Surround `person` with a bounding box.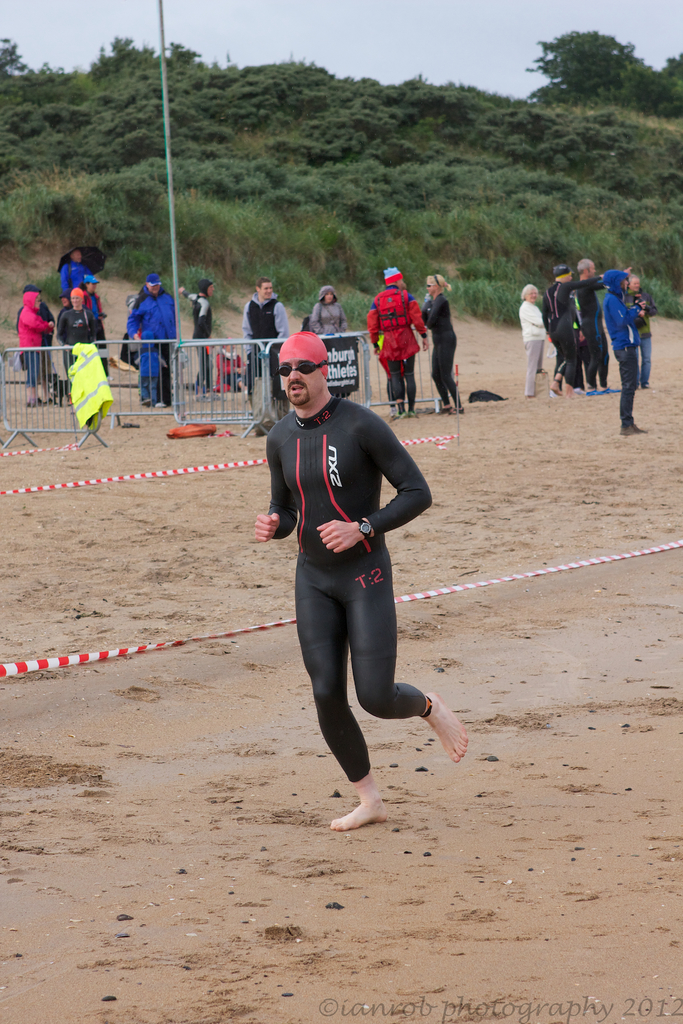
Rect(55, 241, 97, 342).
